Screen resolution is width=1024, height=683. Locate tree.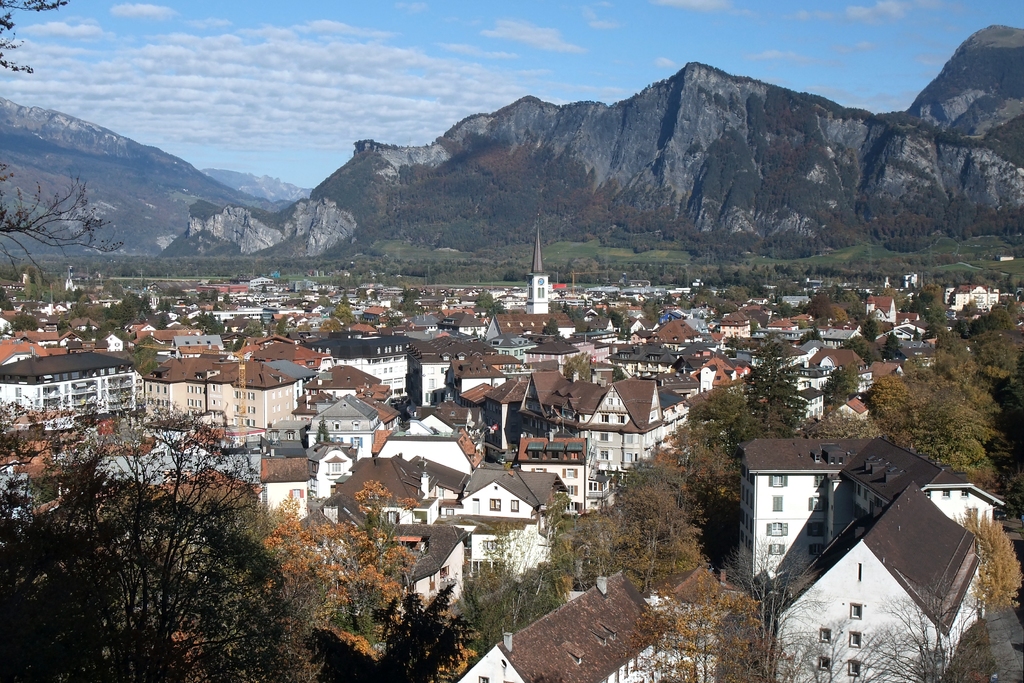
(804, 406, 885, 437).
